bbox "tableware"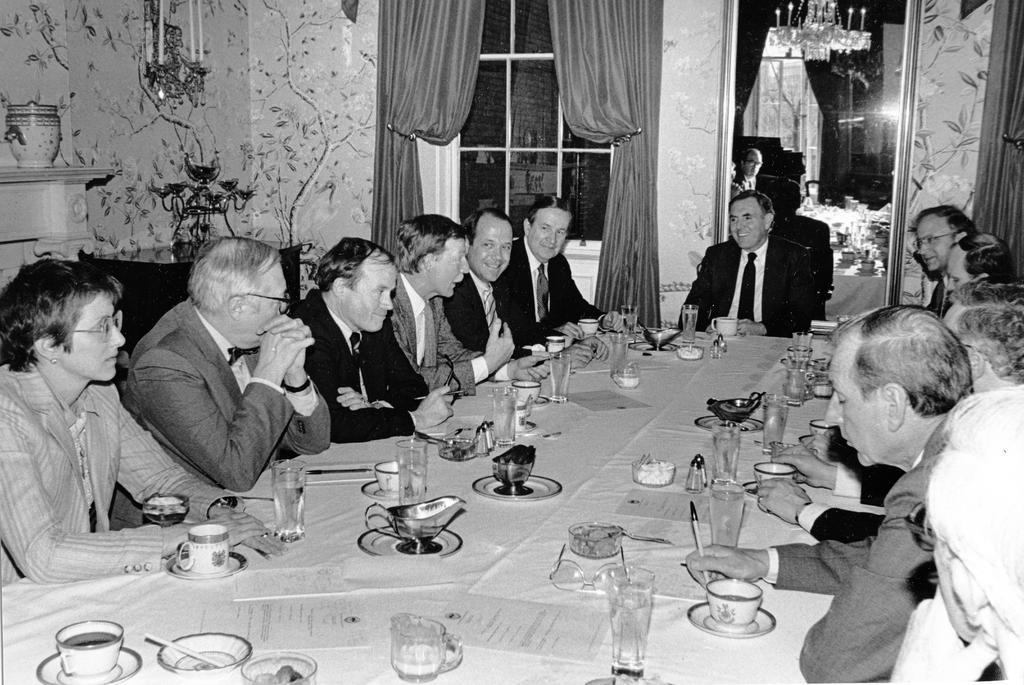
387 609 466 682
